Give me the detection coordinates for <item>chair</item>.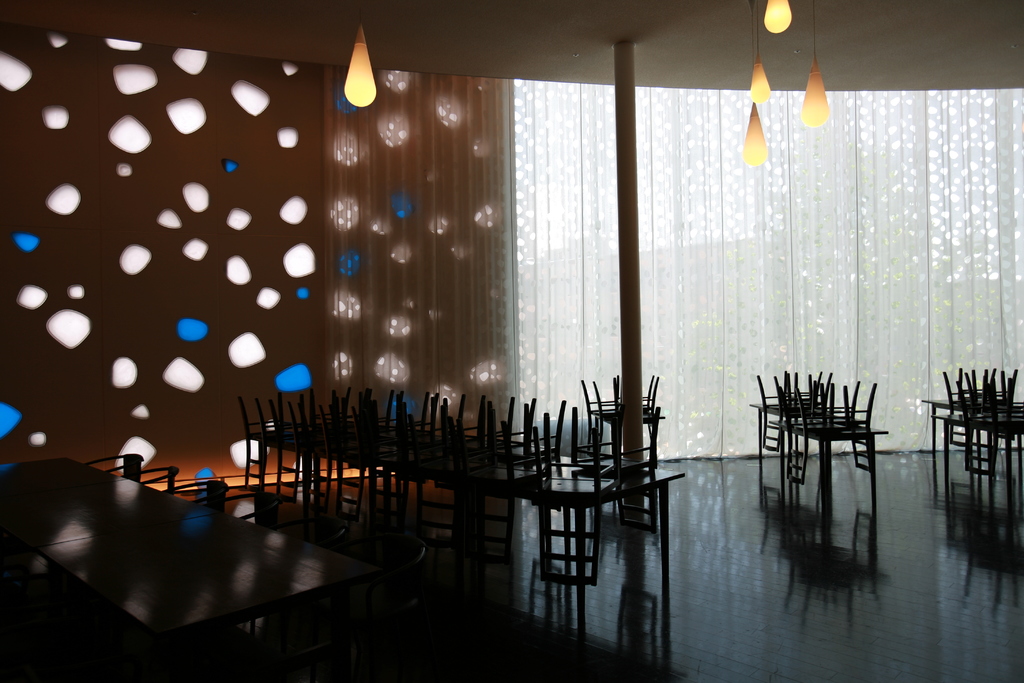
(346,394,408,502).
